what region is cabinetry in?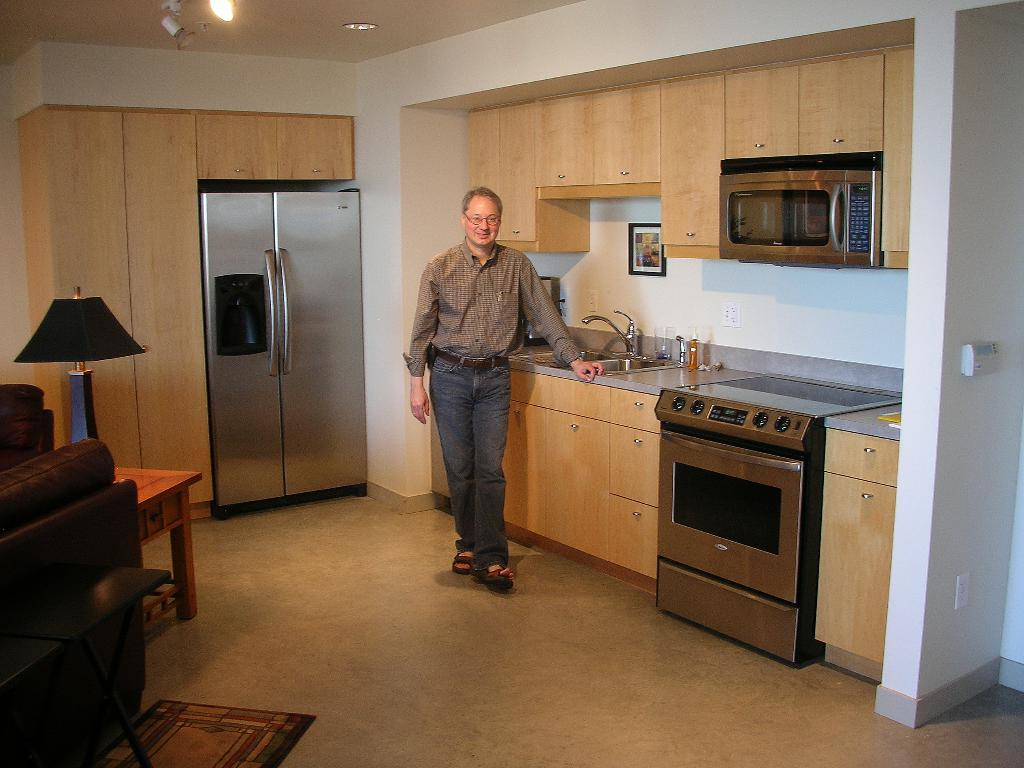
x1=654, y1=562, x2=810, y2=664.
